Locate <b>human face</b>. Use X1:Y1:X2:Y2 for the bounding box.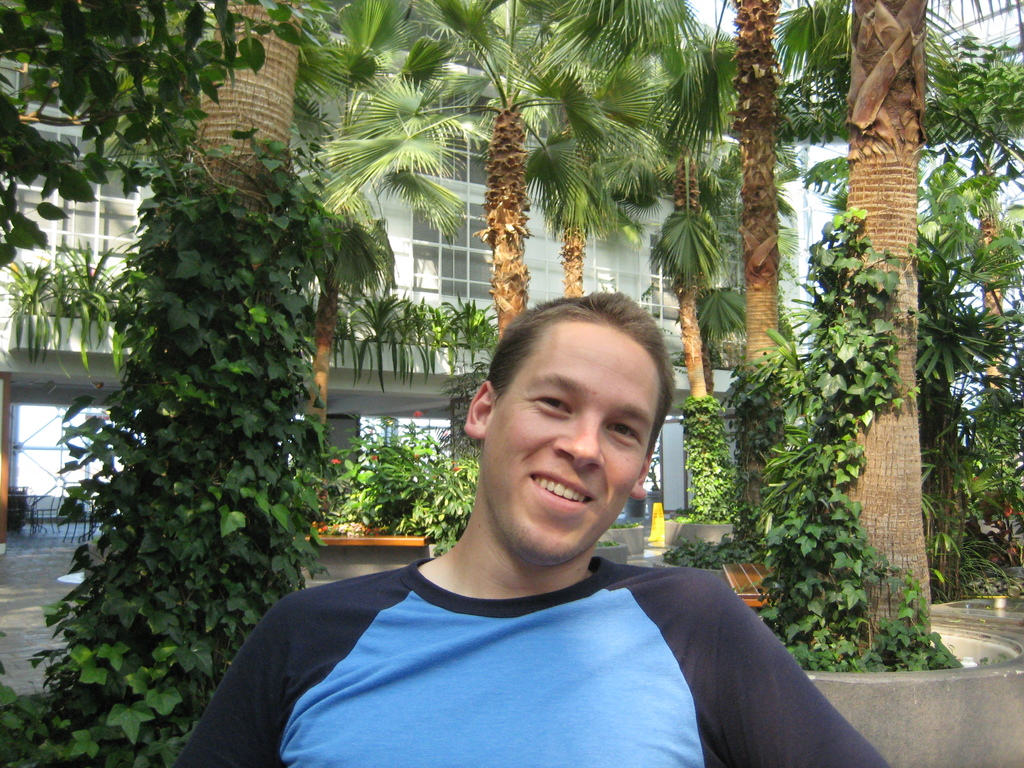
476:316:669:569.
